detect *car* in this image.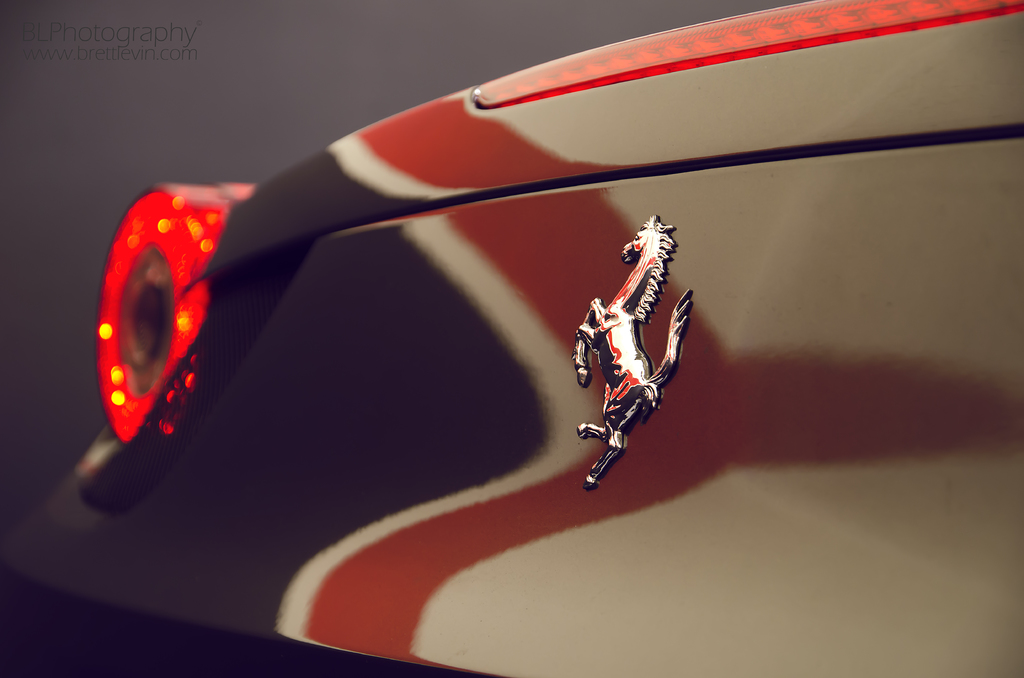
Detection: box(0, 0, 1023, 677).
